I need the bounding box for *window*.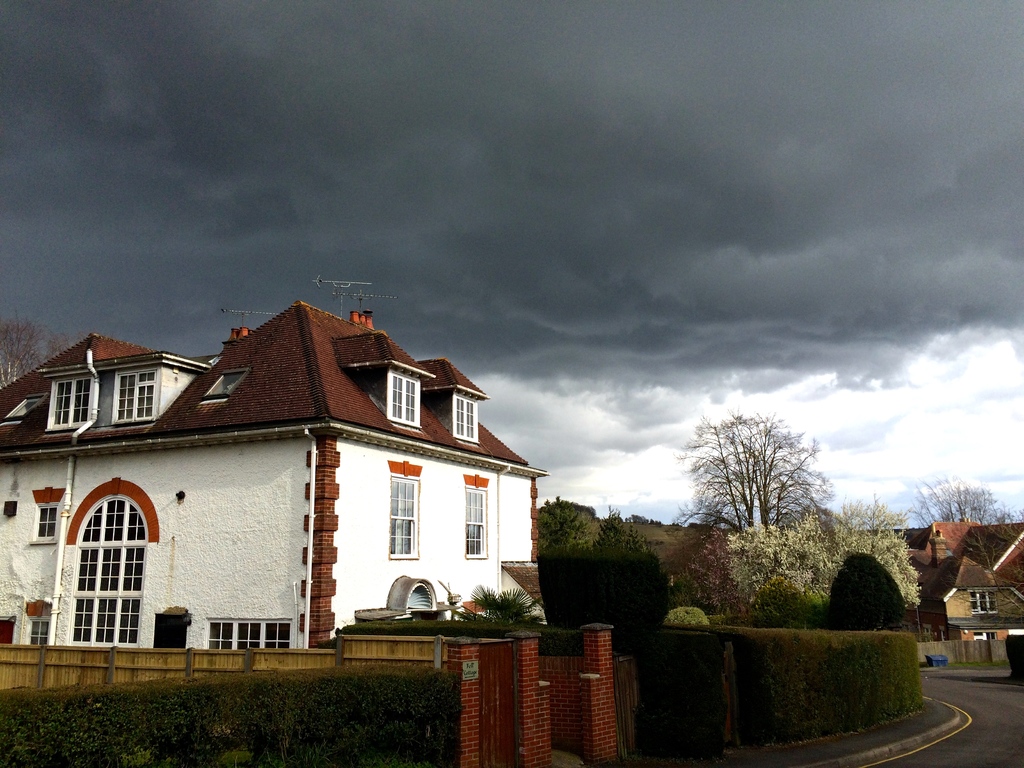
Here it is: crop(461, 484, 490, 557).
